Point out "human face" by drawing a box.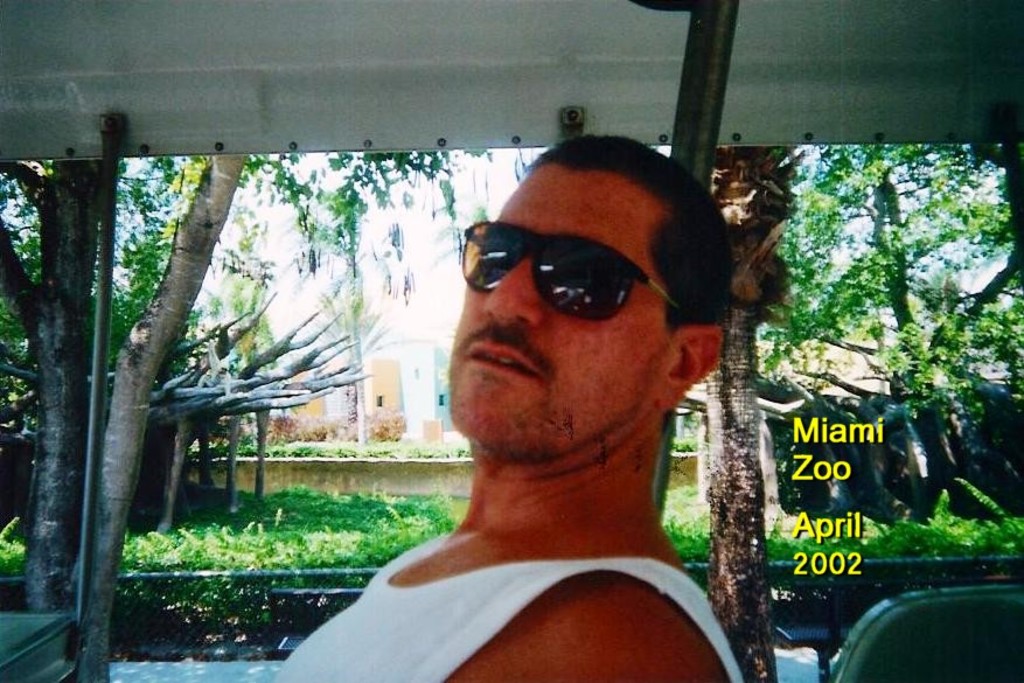
x1=450 y1=167 x2=682 y2=448.
